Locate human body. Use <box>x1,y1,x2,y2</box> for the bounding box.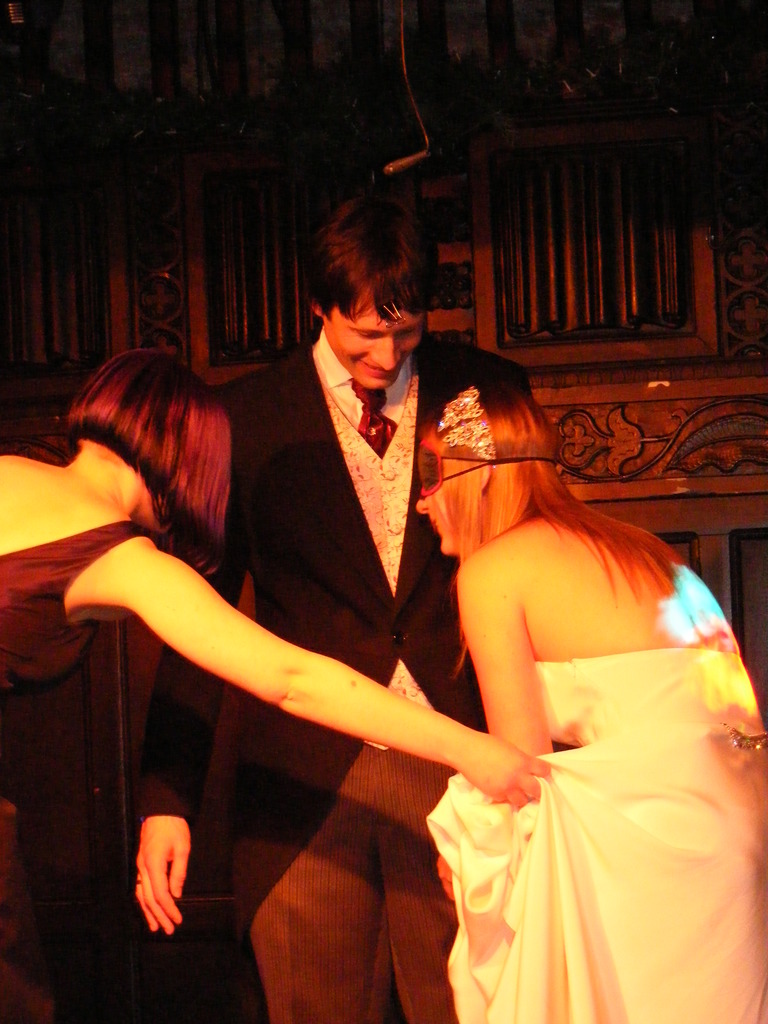
<box>0,340,546,812</box>.
